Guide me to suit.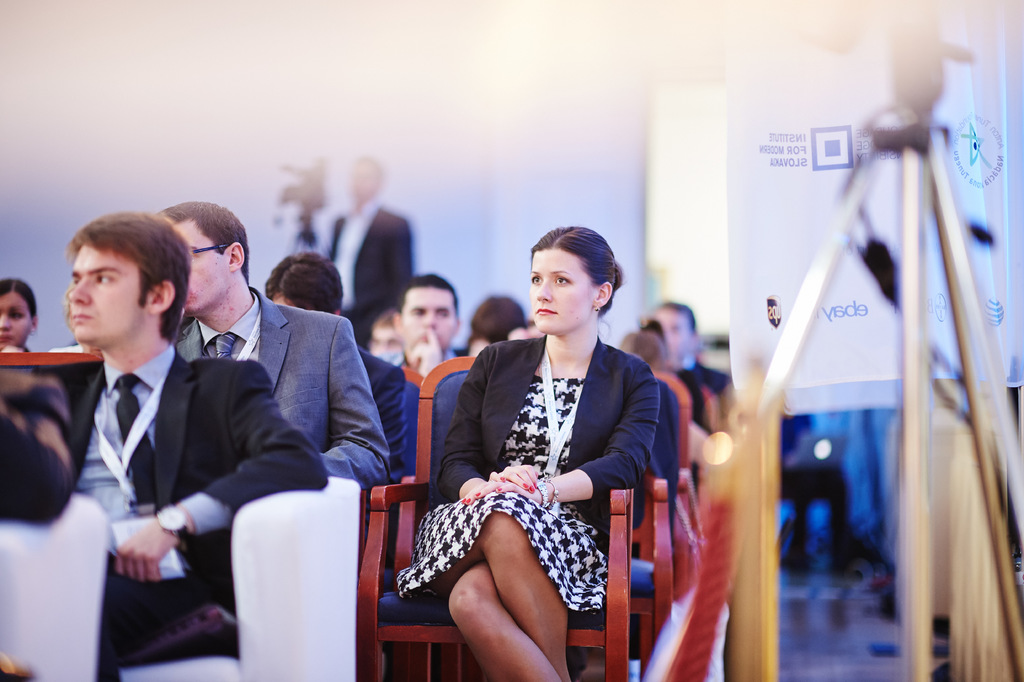
Guidance: (434,331,660,541).
